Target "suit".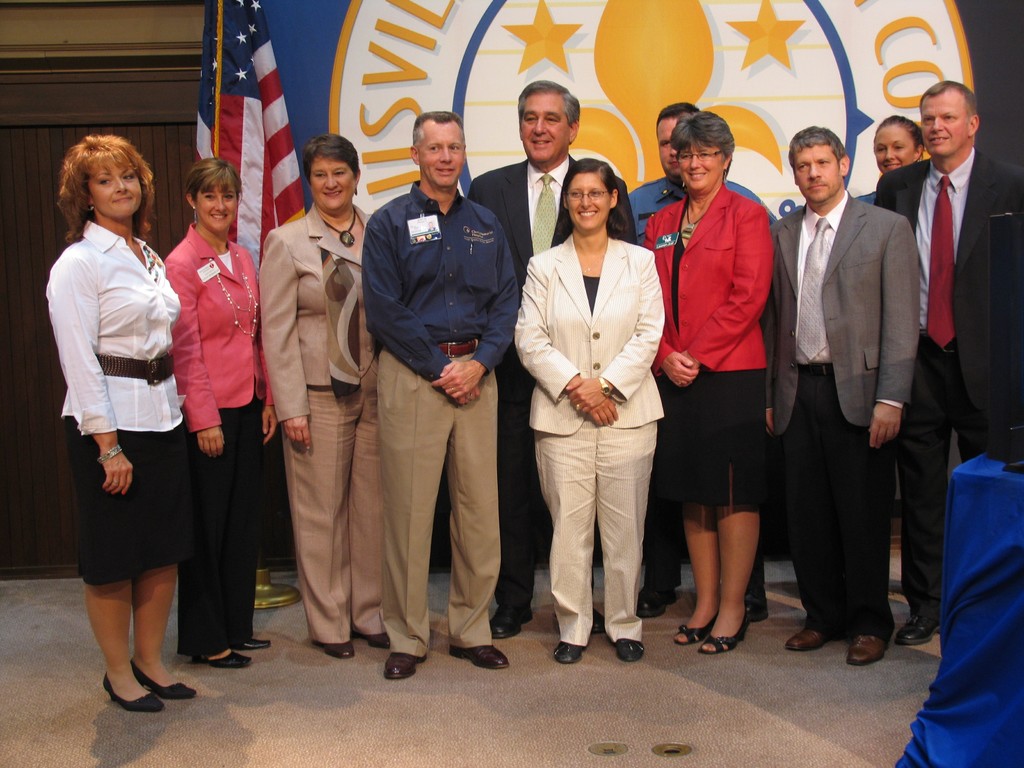
Target region: 645,183,778,378.
